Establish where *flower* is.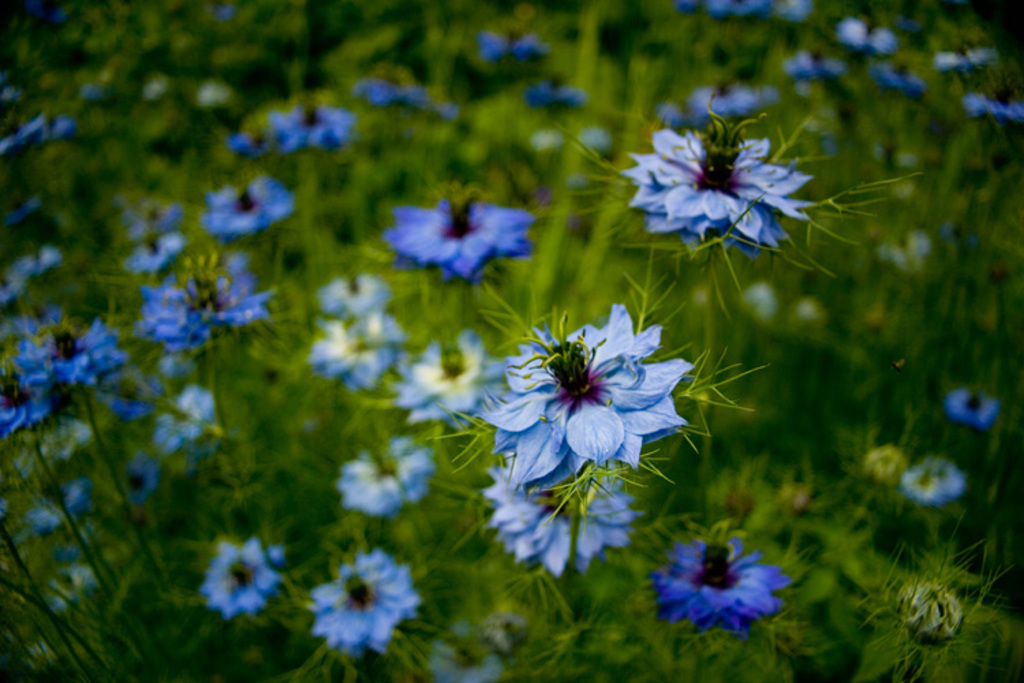
Established at 856:443:915:486.
